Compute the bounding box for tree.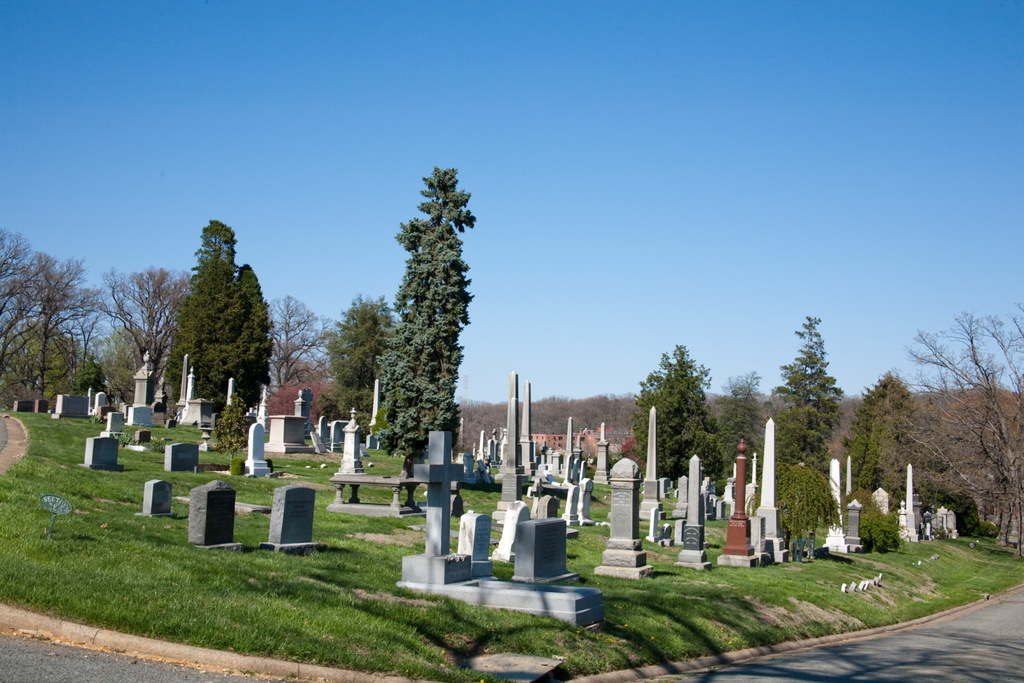
x1=630, y1=348, x2=724, y2=480.
